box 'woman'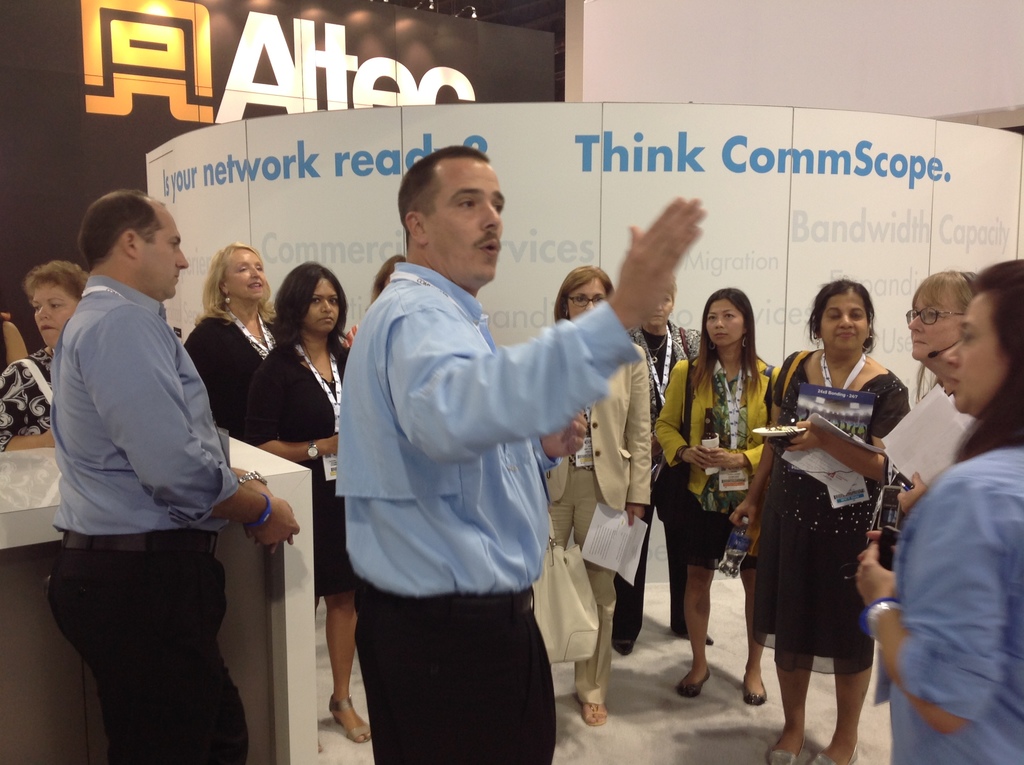
(894, 267, 981, 515)
